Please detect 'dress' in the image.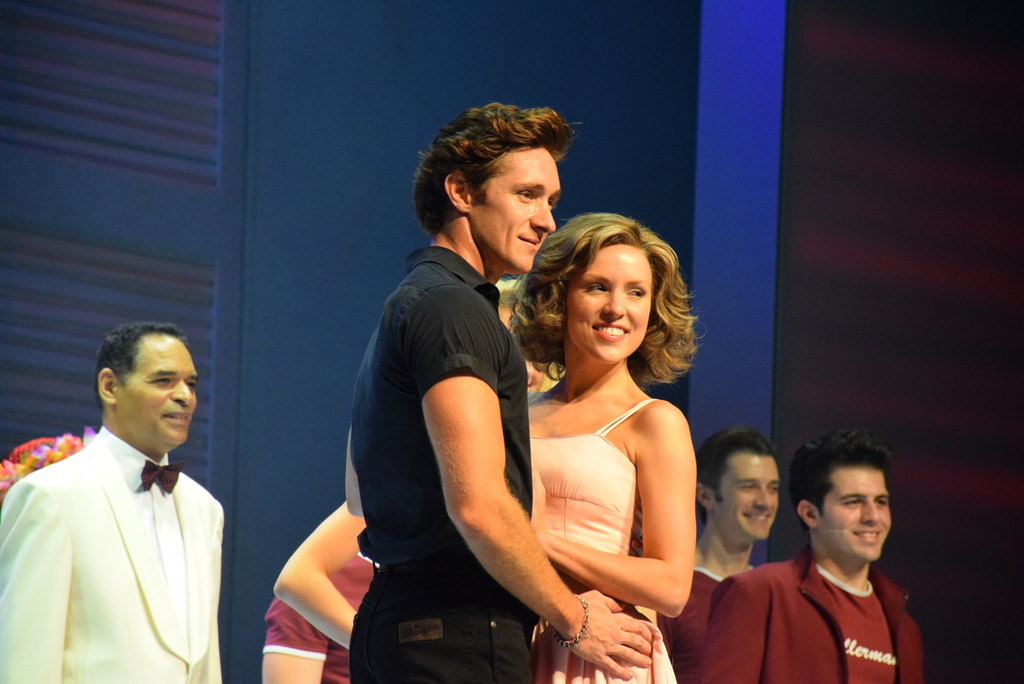
{"x1": 525, "y1": 397, "x2": 678, "y2": 683}.
